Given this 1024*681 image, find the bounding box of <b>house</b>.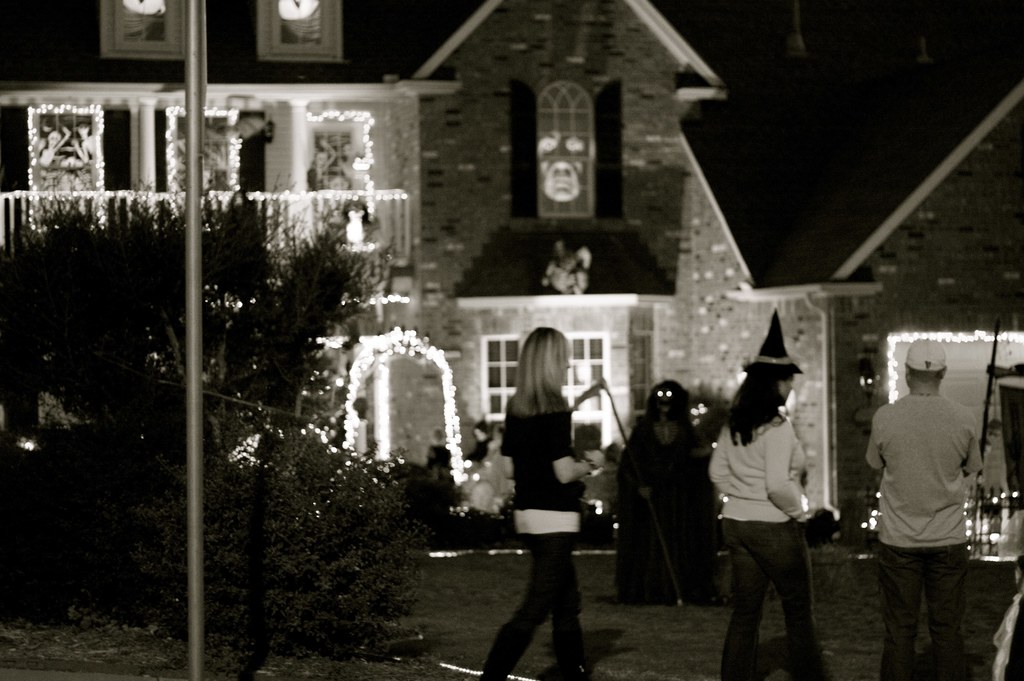
[left=0, top=0, right=458, bottom=482].
